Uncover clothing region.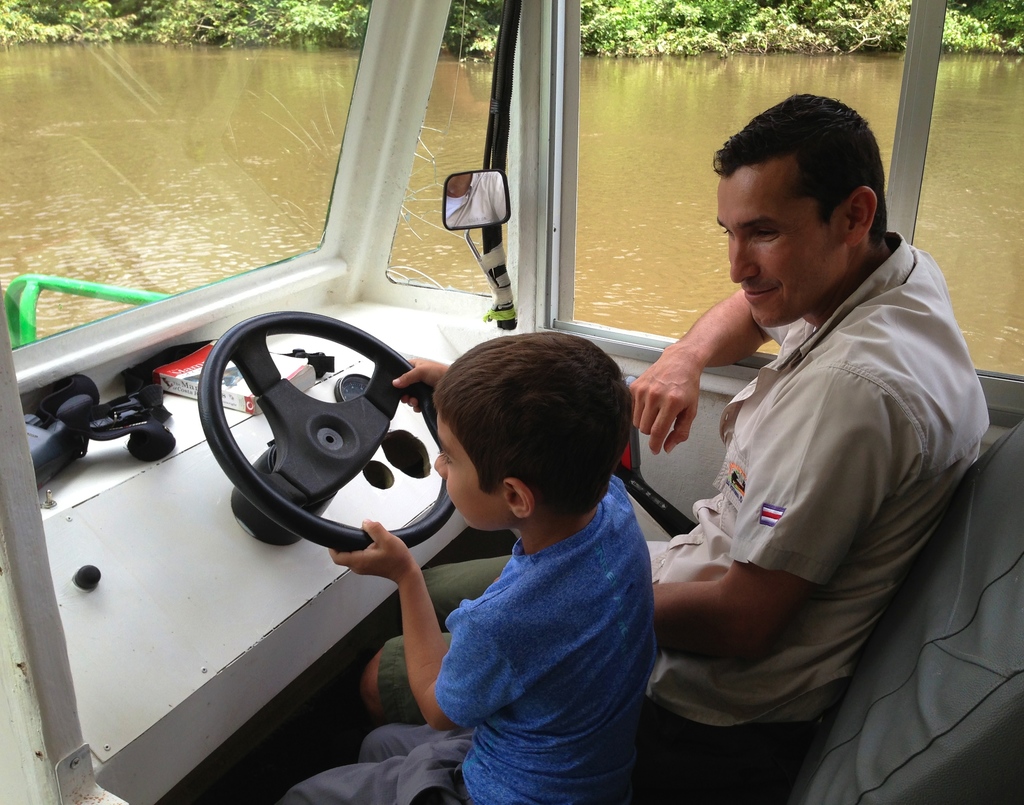
Uncovered: <bbox>278, 465, 653, 804</bbox>.
